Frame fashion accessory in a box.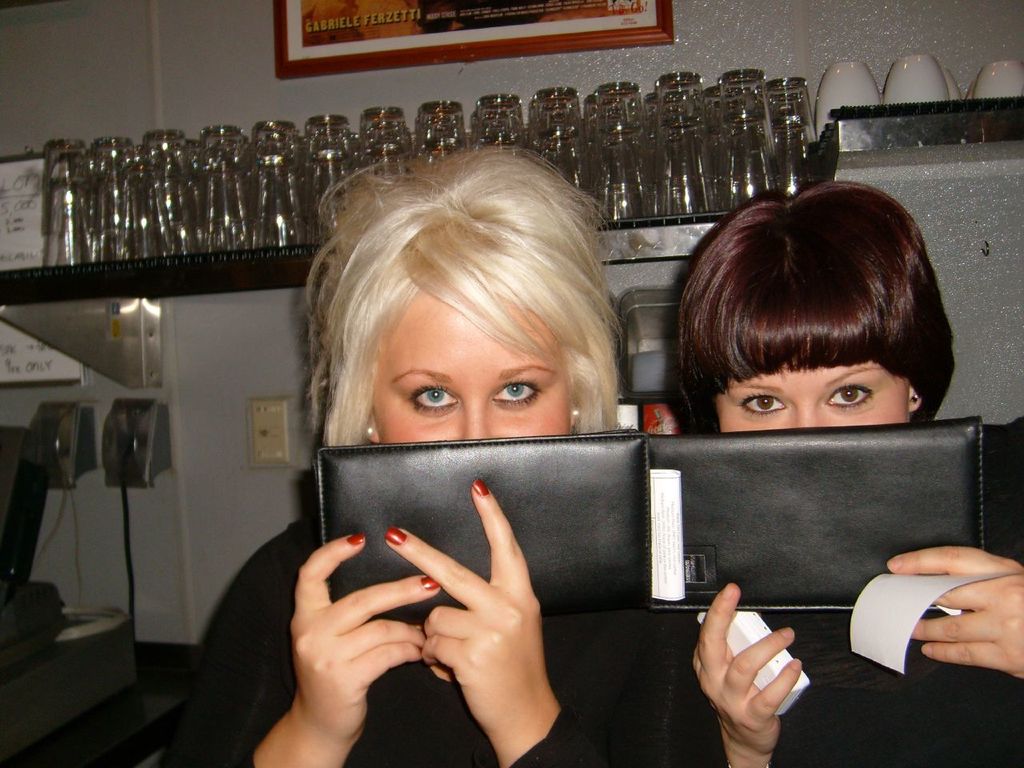
[910,392,919,402].
